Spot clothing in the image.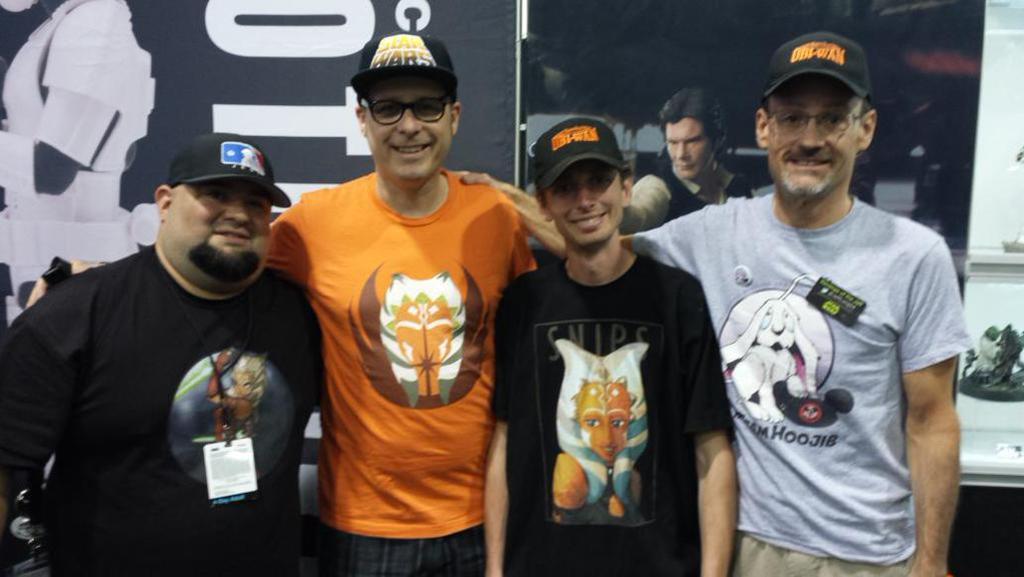
clothing found at <region>488, 261, 737, 576</region>.
